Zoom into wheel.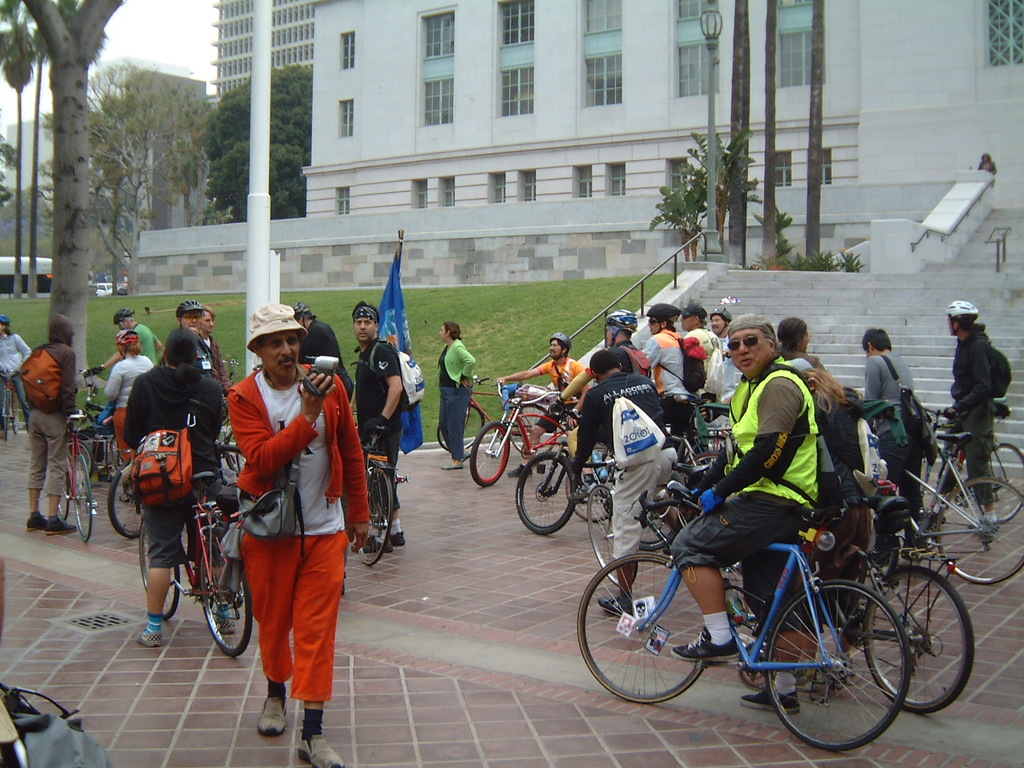
Zoom target: [76,457,97,542].
